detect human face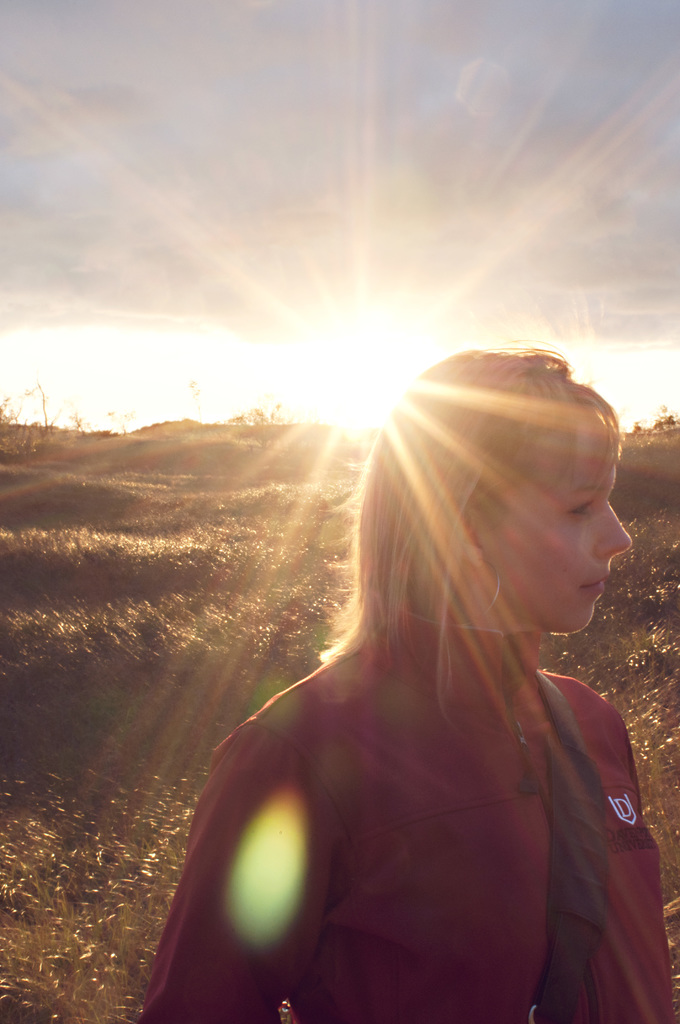
<region>490, 407, 628, 631</region>
